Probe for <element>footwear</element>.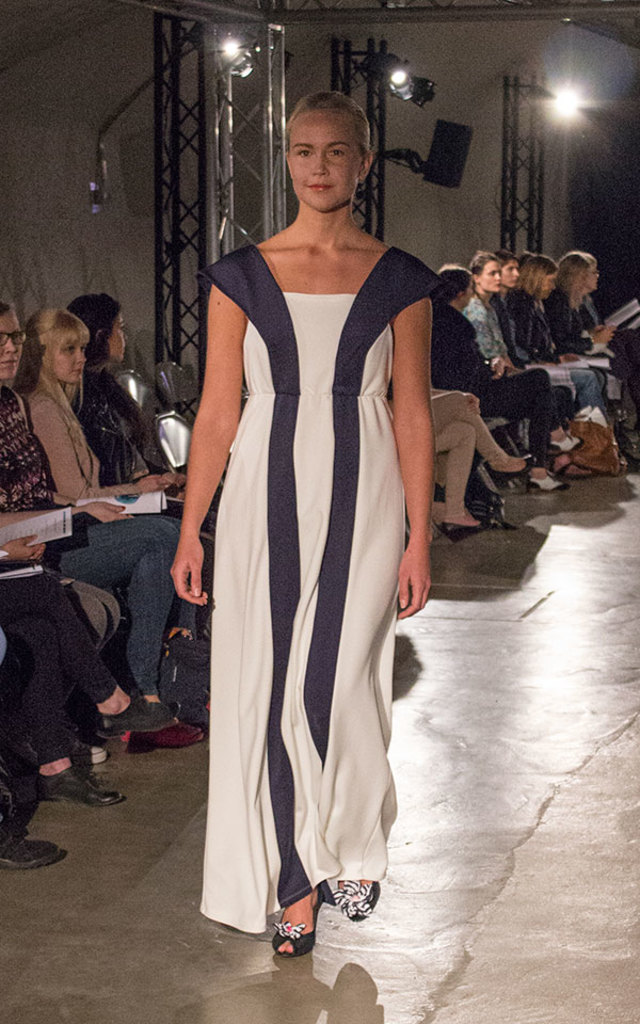
Probe result: <bbox>441, 512, 496, 541</bbox>.
